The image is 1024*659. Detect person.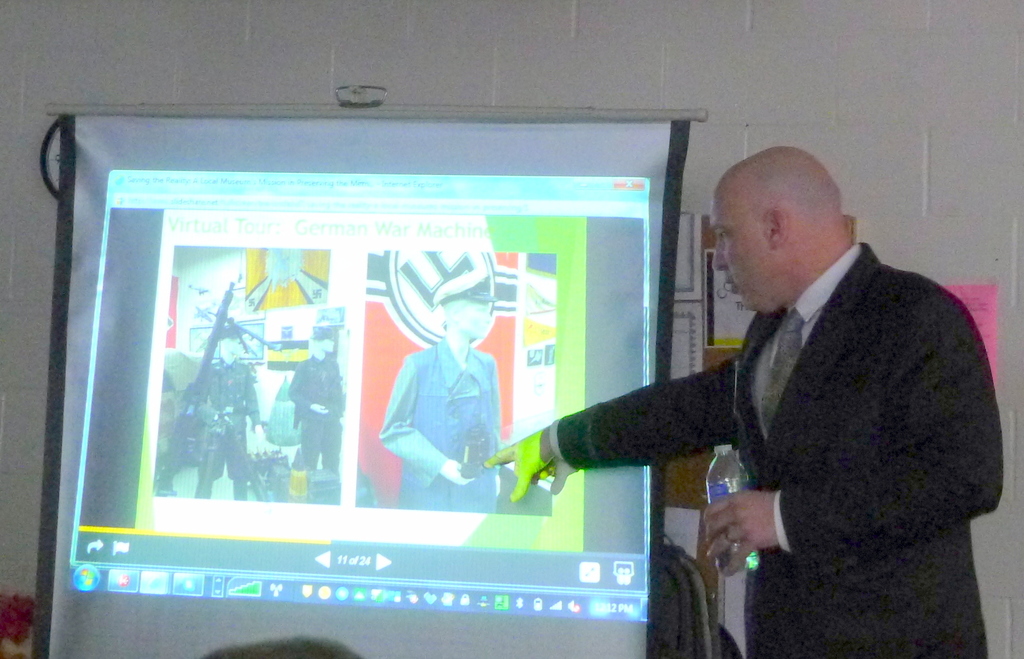
Detection: 203:635:365:658.
